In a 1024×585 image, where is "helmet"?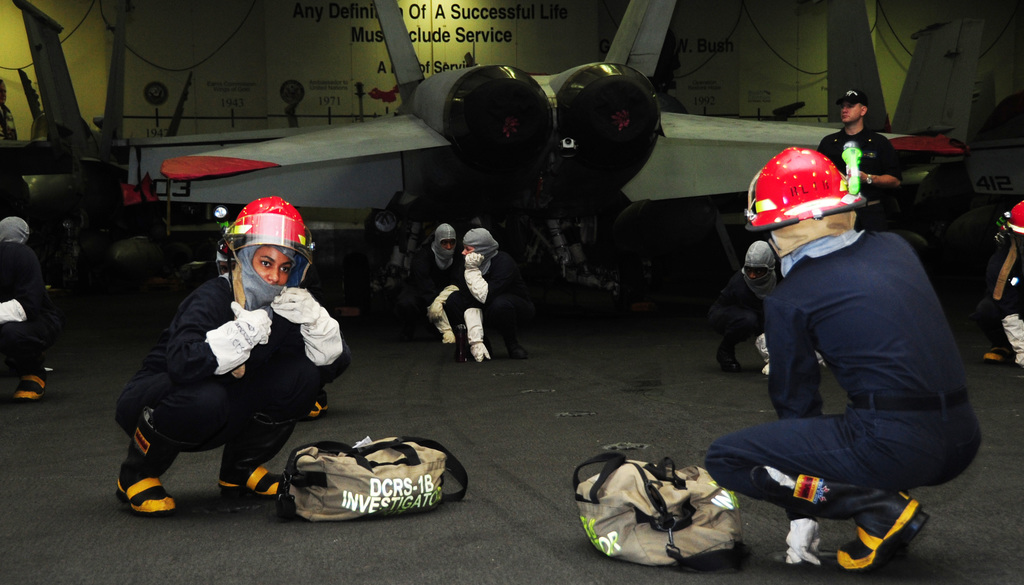
rect(991, 193, 1023, 259).
